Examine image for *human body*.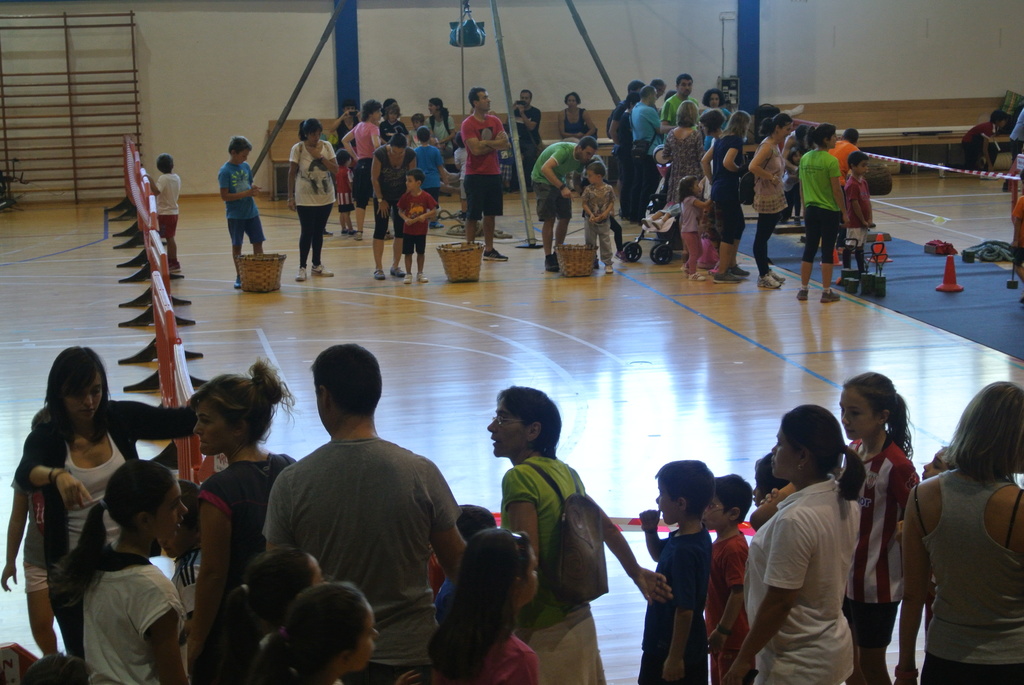
Examination result: x1=79, y1=552, x2=193, y2=684.
